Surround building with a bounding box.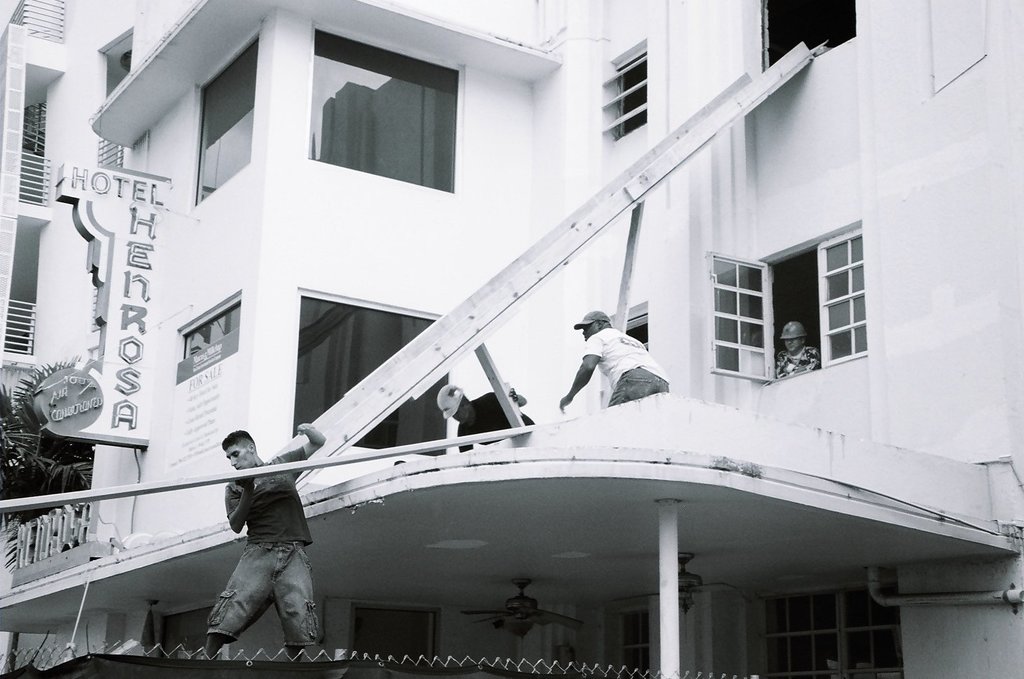
region(0, 0, 1023, 678).
